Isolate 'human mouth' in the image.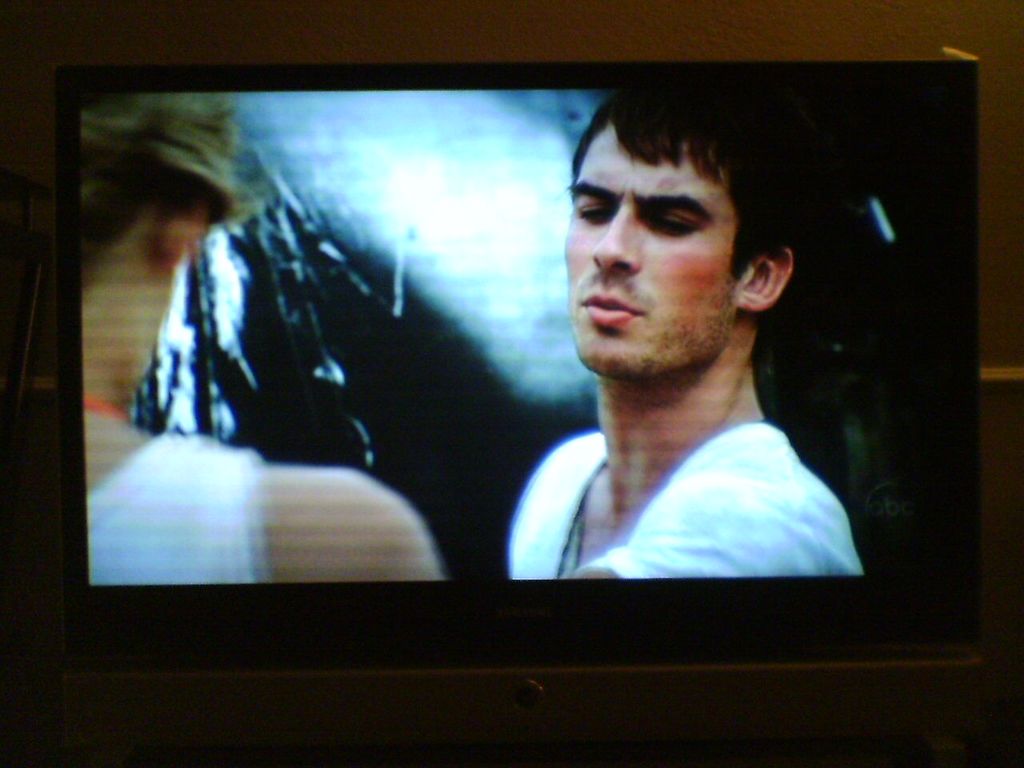
Isolated region: rect(581, 288, 639, 319).
